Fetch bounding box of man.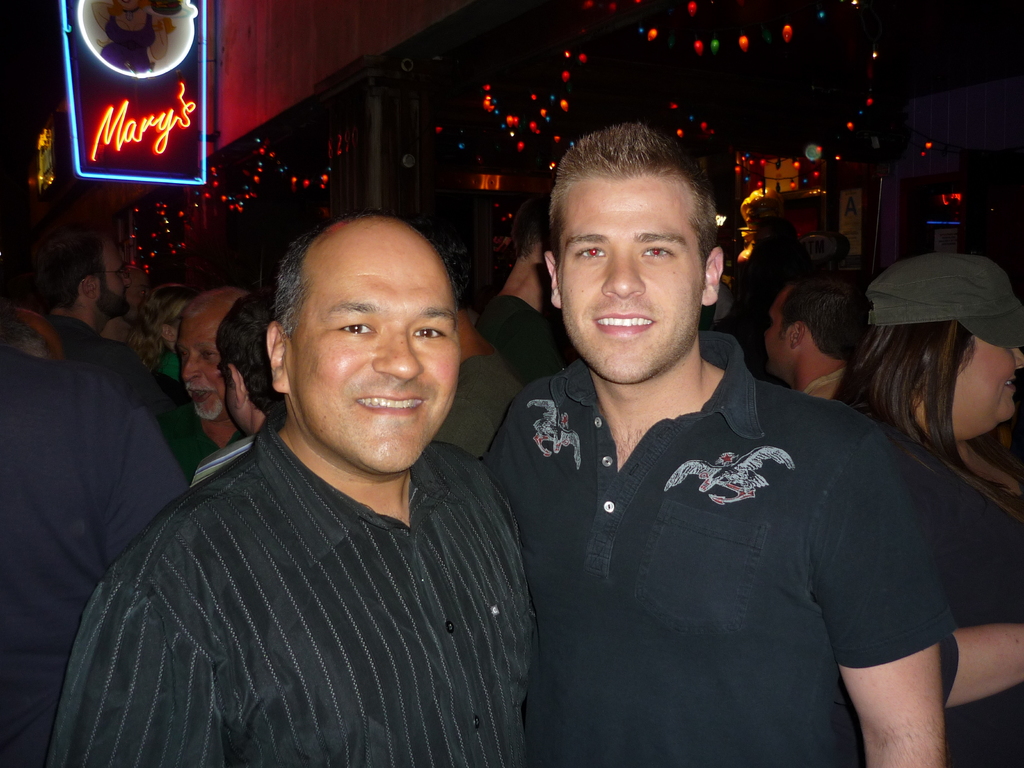
Bbox: [191,292,282,488].
